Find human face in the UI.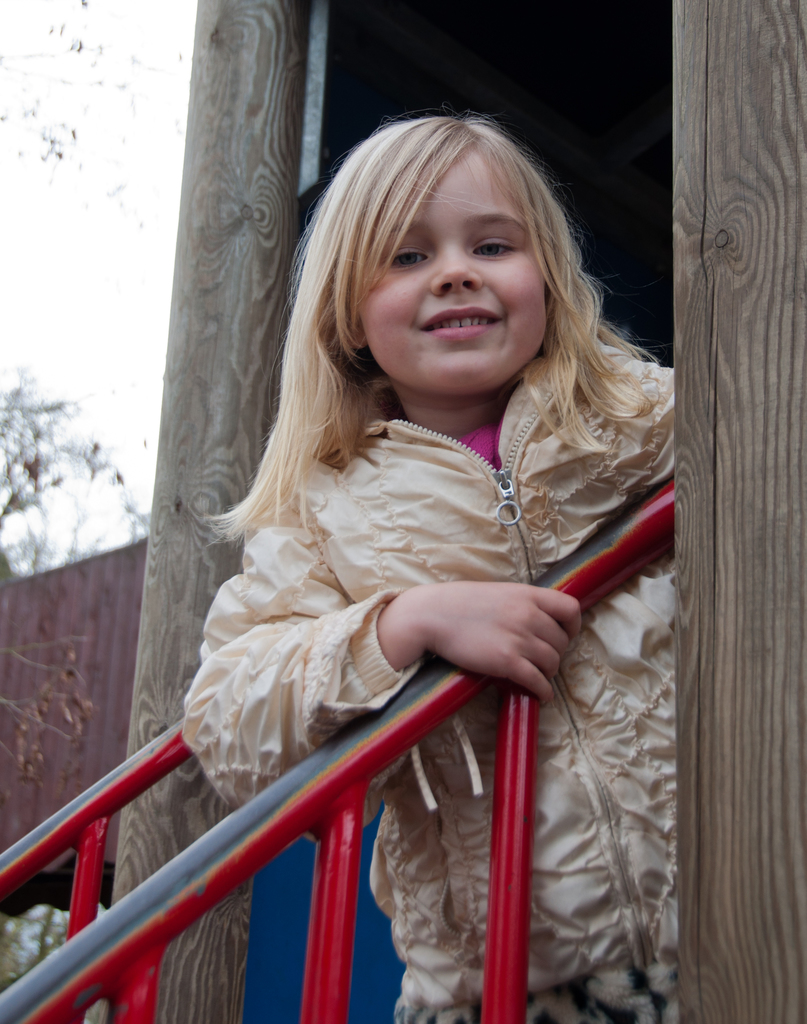
UI element at box=[355, 148, 546, 387].
